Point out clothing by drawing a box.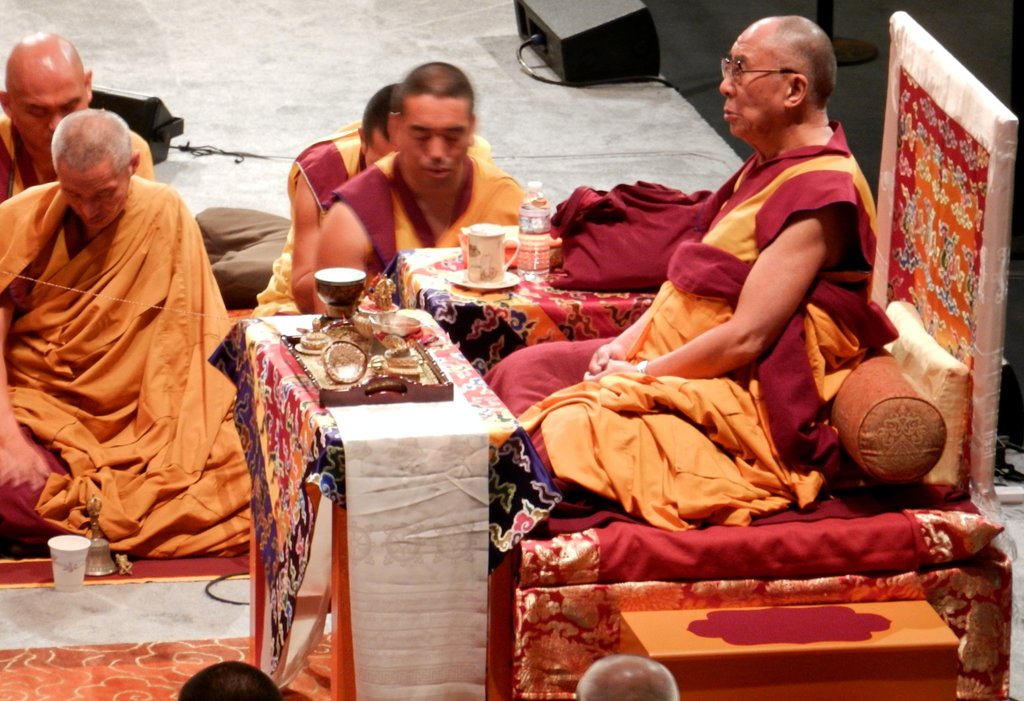
box(483, 120, 899, 538).
